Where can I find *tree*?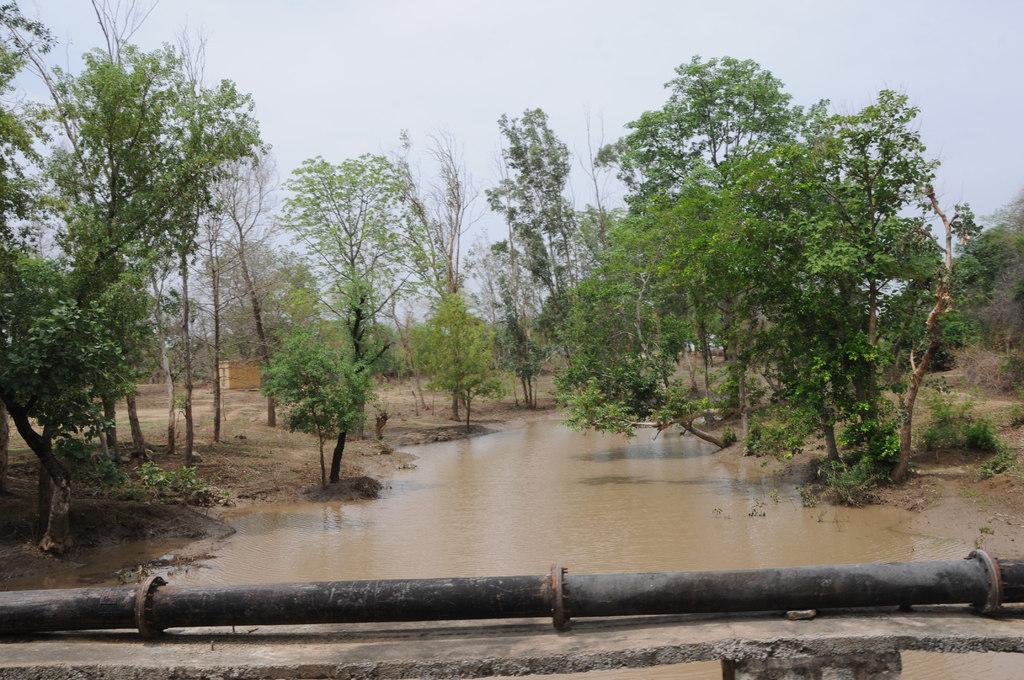
You can find it at left=401, top=139, right=490, bottom=419.
